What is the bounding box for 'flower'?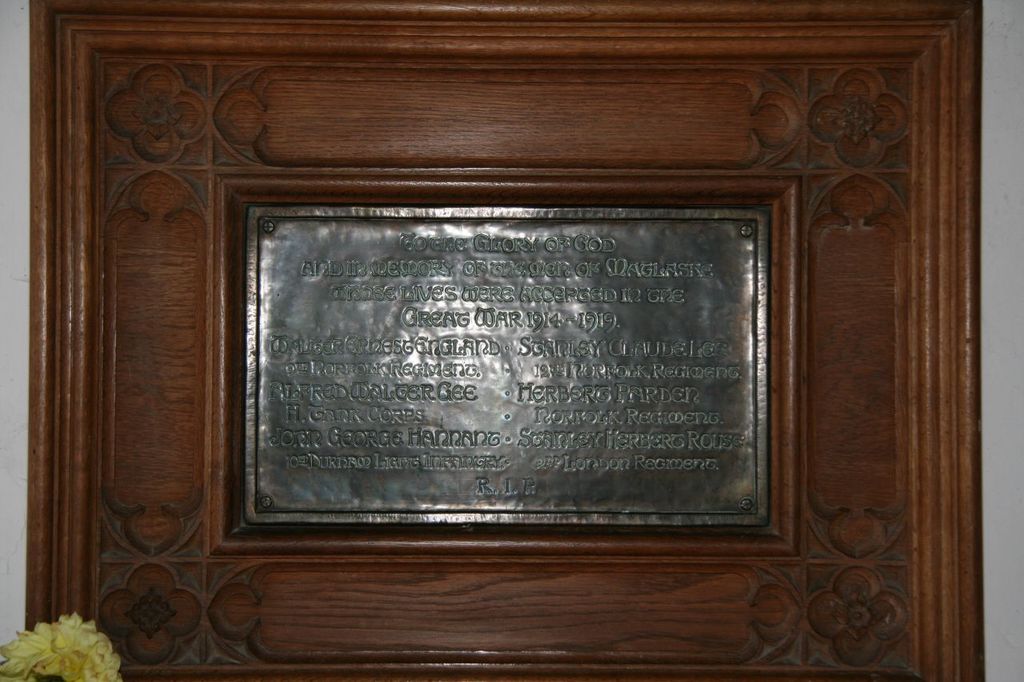
(133, 592, 165, 633).
